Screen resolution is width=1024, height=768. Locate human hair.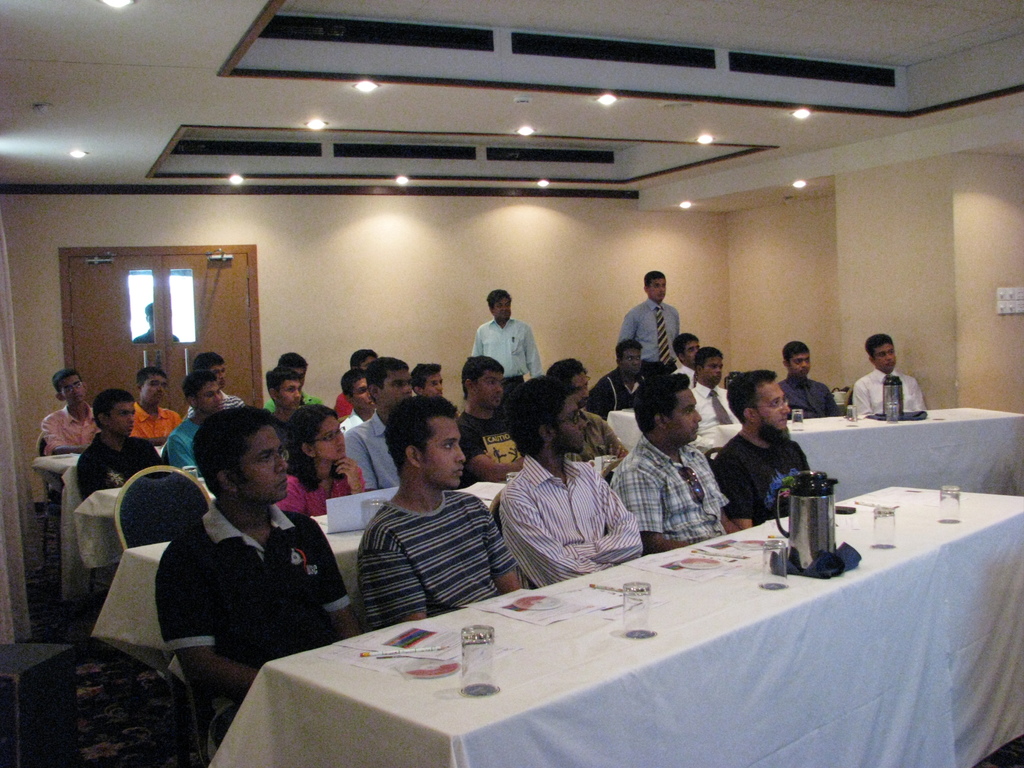
630:375:689:435.
